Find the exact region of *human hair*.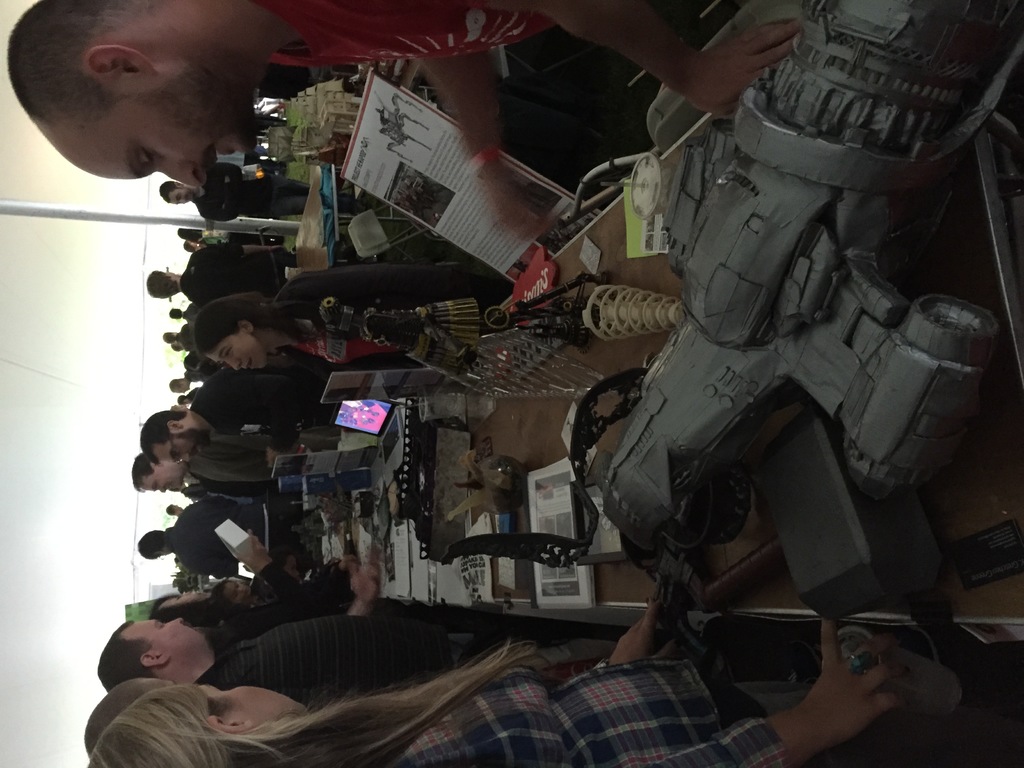
Exact region: [left=131, top=451, right=155, bottom=492].
